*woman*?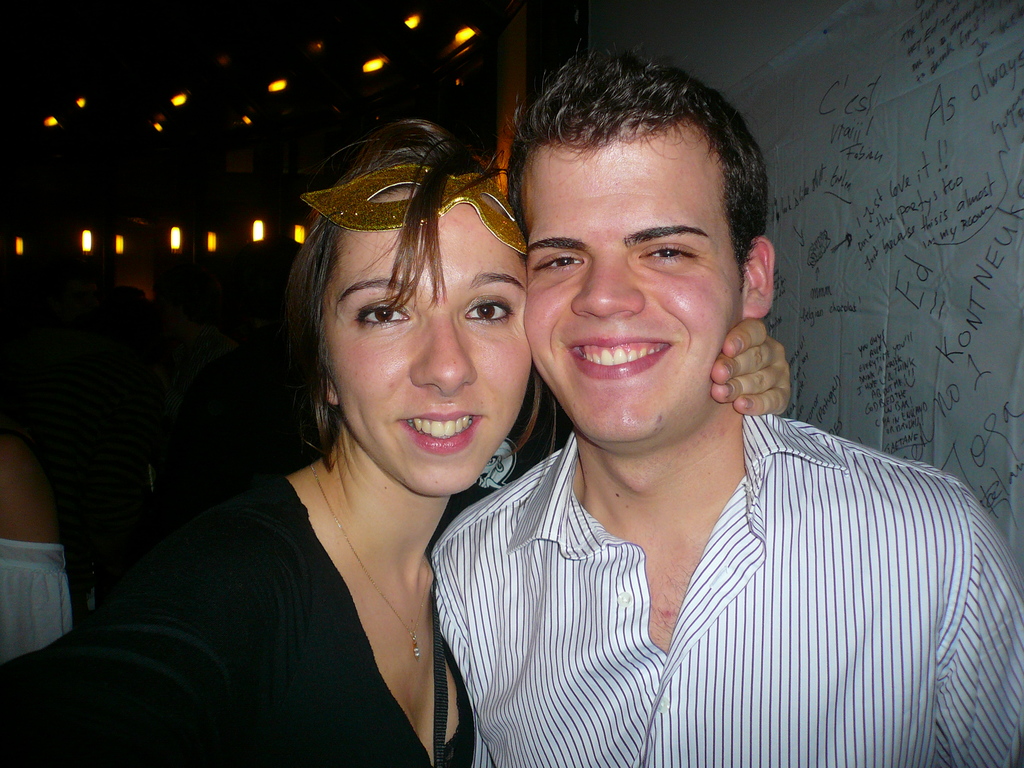
(22,112,790,767)
